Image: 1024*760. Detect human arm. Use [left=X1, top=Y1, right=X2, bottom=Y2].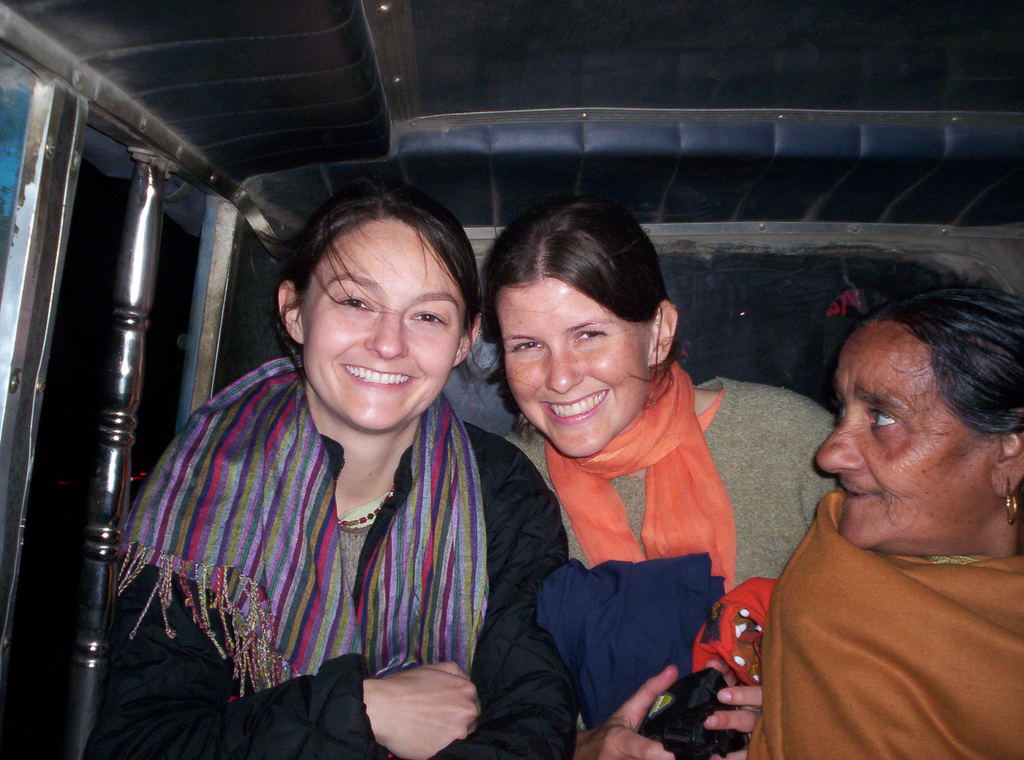
[left=696, top=655, right=763, bottom=759].
